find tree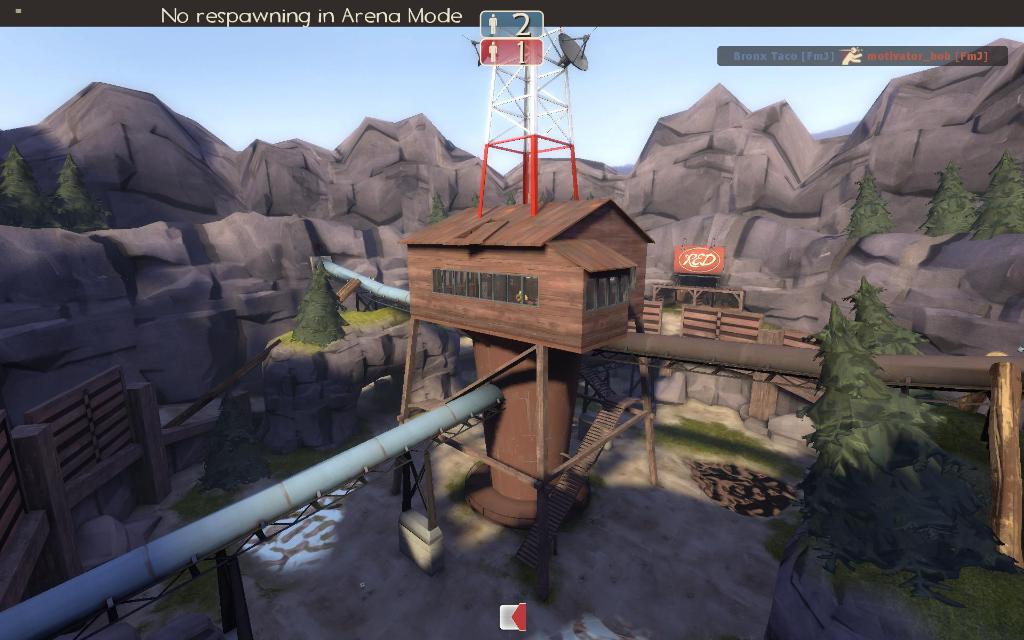
[787, 294, 1011, 597]
